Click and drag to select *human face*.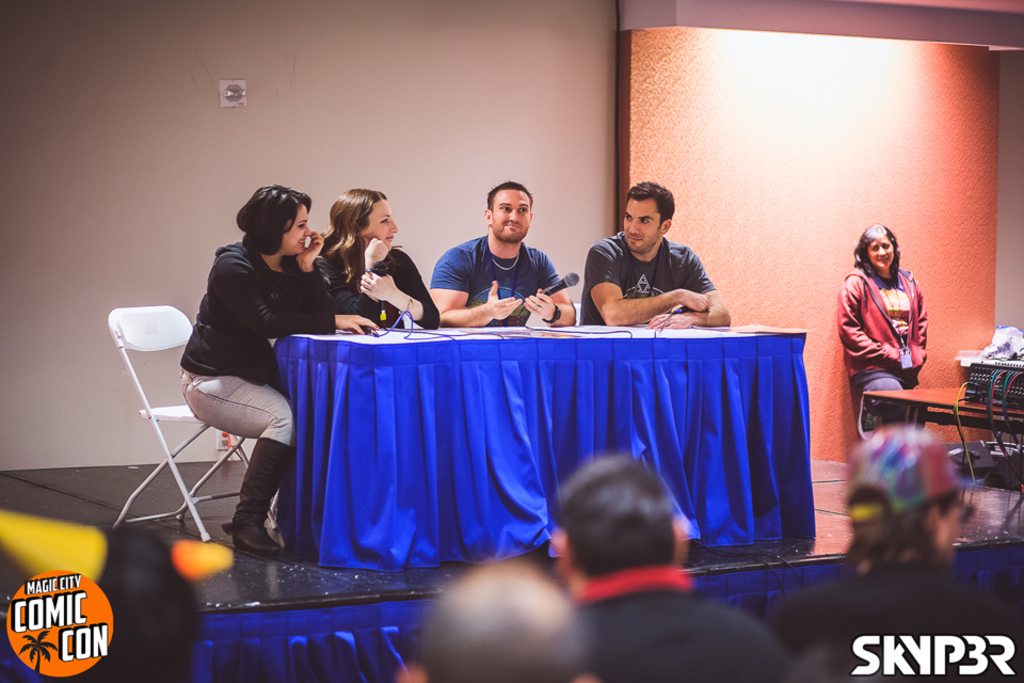
Selection: bbox=(361, 198, 397, 251).
